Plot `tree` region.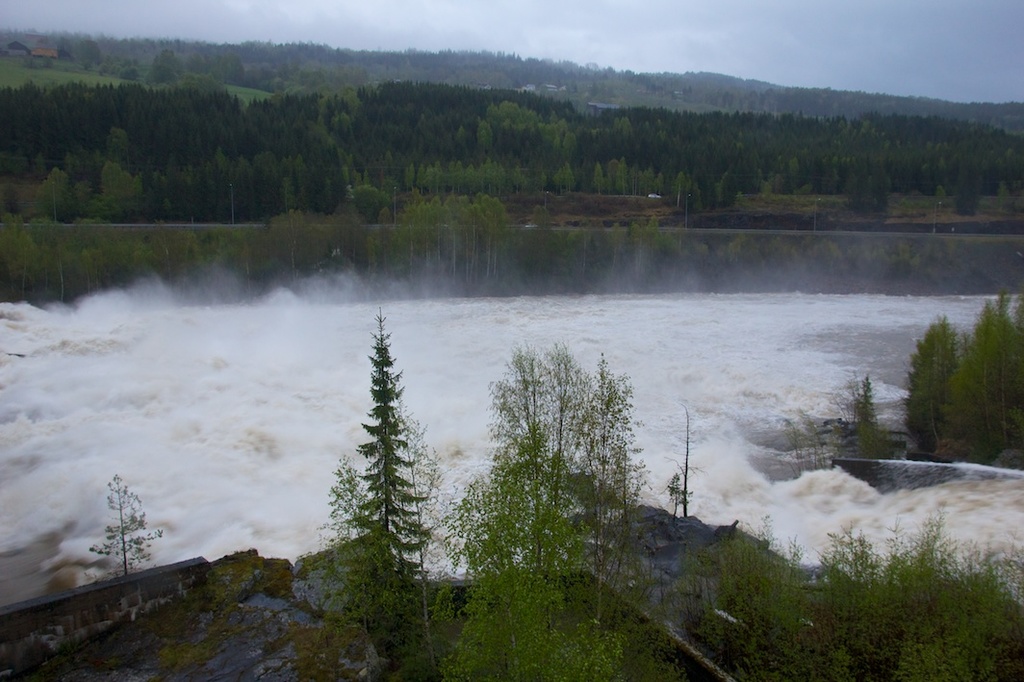
Plotted at 74:39:102:74.
